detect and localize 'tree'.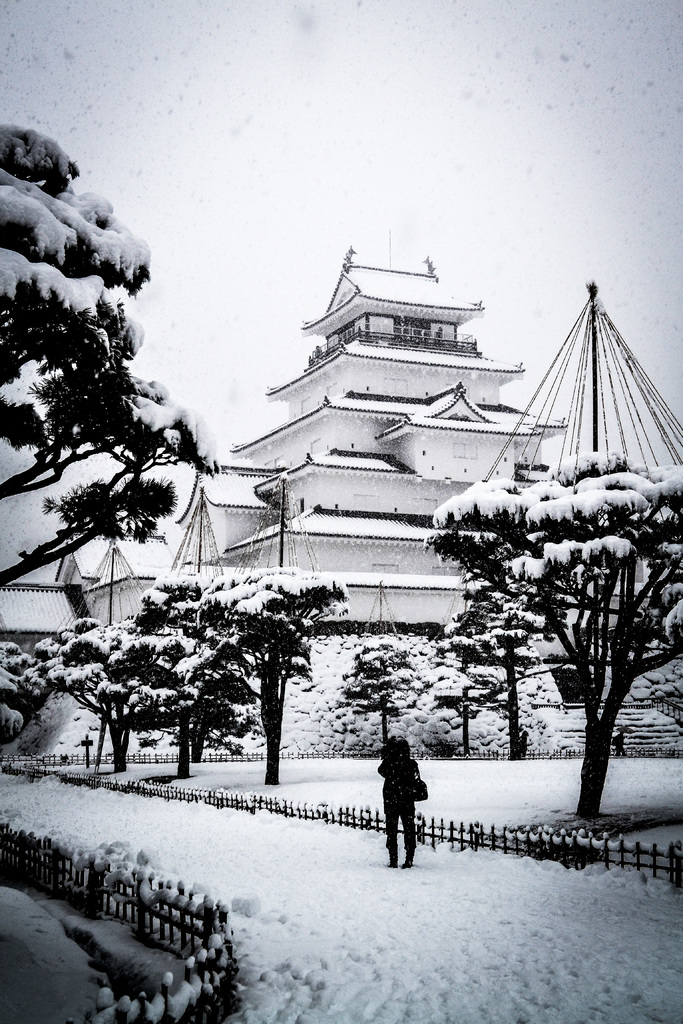
Localized at 34/606/176/771.
